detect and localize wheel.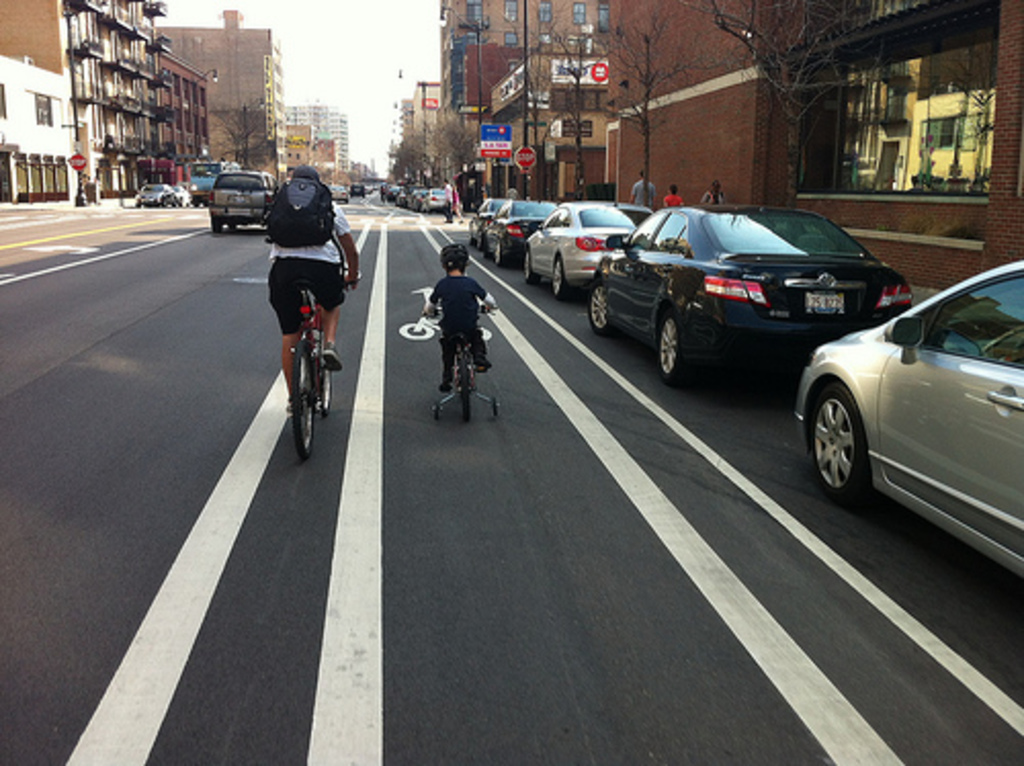
Localized at rect(432, 403, 444, 418).
